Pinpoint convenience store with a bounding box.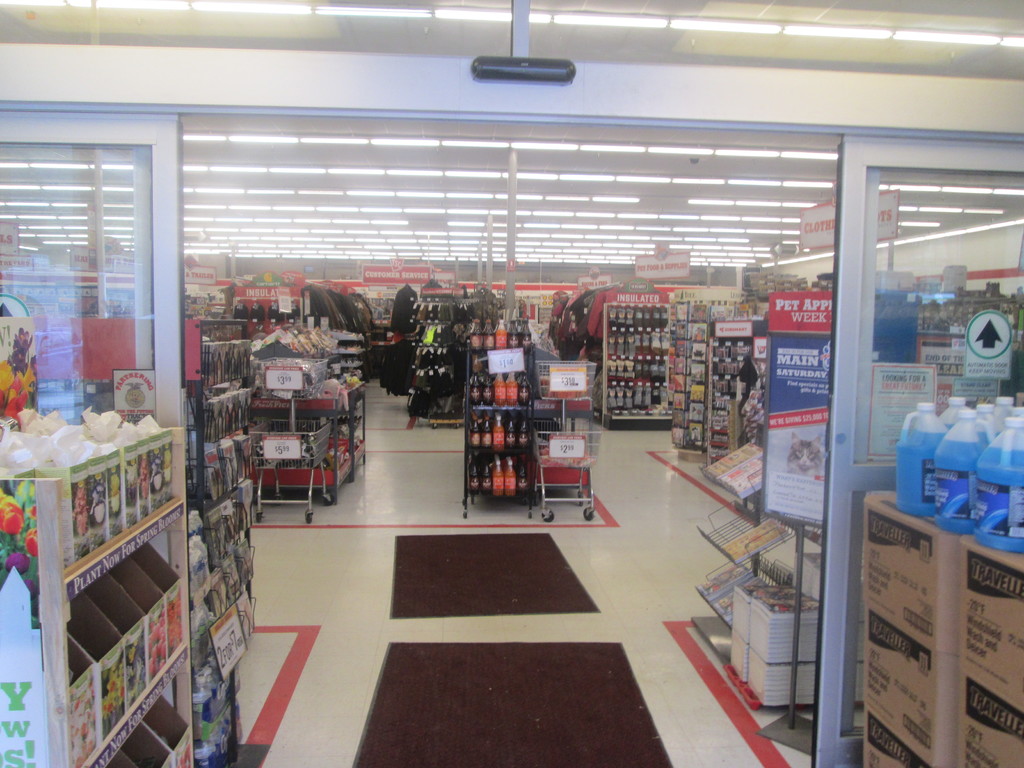
pyautogui.locateOnScreen(0, 0, 1023, 767).
